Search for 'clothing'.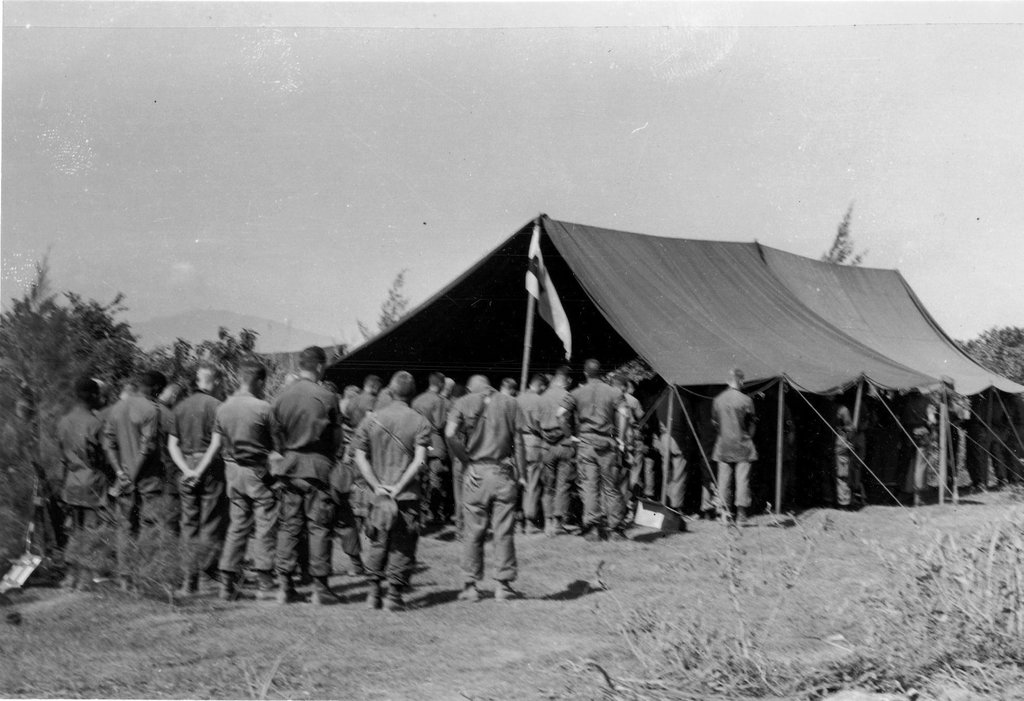
Found at 168:387:228:573.
